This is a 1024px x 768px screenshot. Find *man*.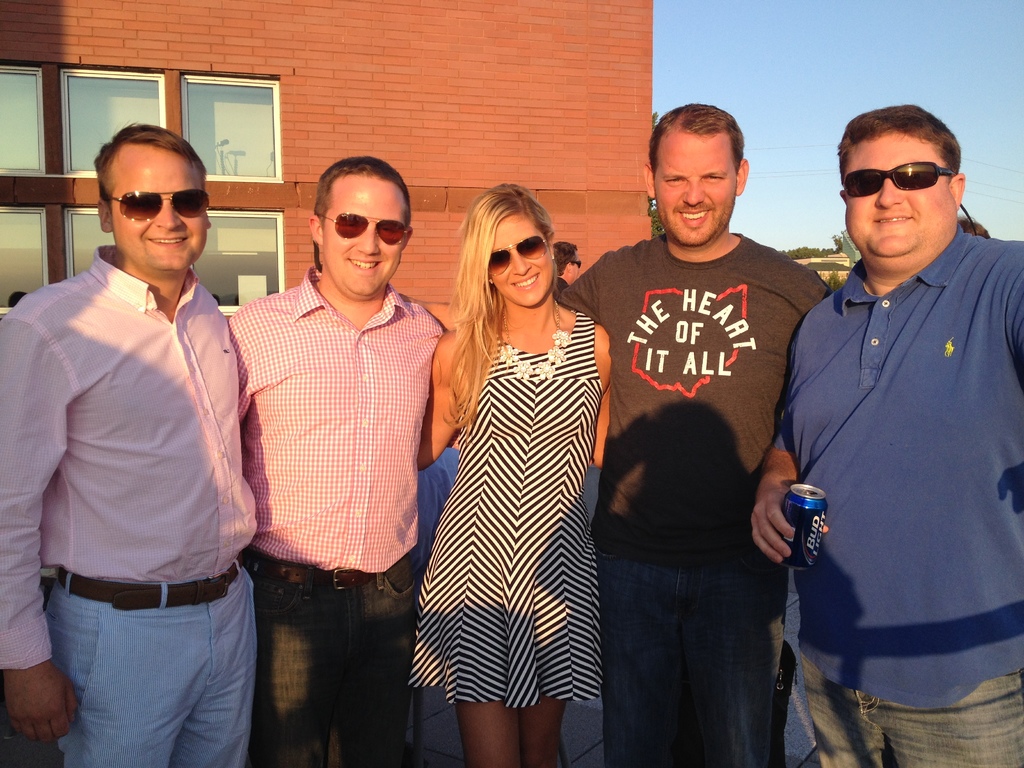
Bounding box: bbox(556, 99, 838, 767).
